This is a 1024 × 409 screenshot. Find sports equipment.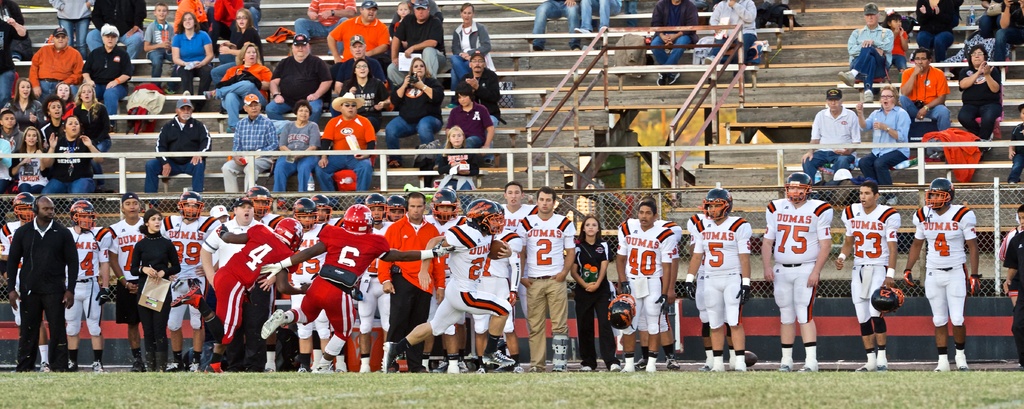
Bounding box: {"x1": 735, "y1": 276, "x2": 753, "y2": 306}.
